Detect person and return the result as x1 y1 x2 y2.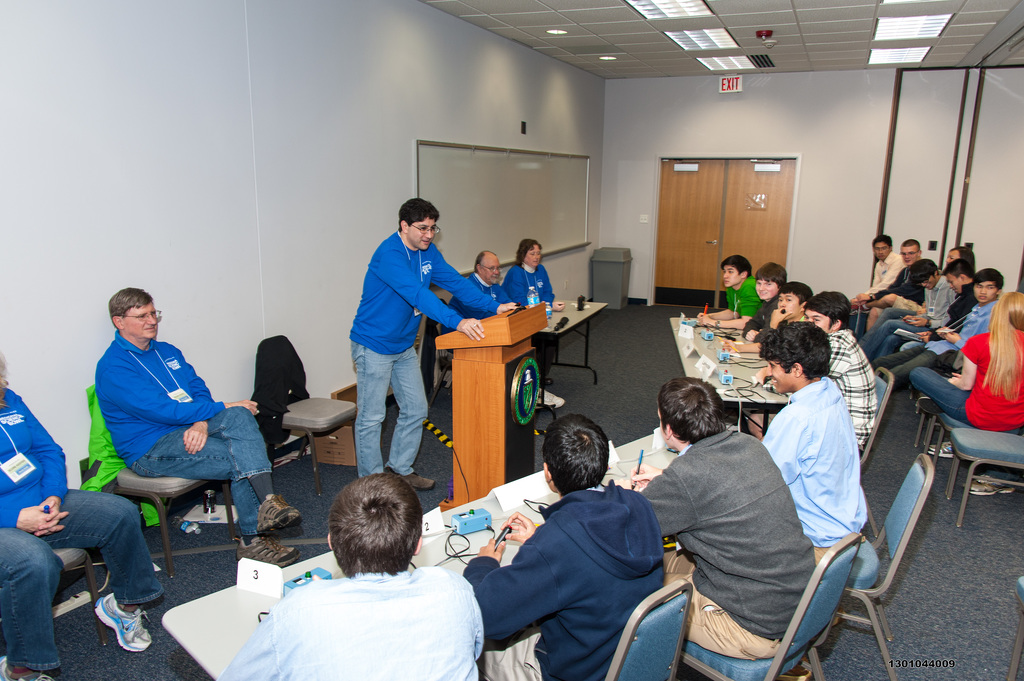
732 280 811 355.
